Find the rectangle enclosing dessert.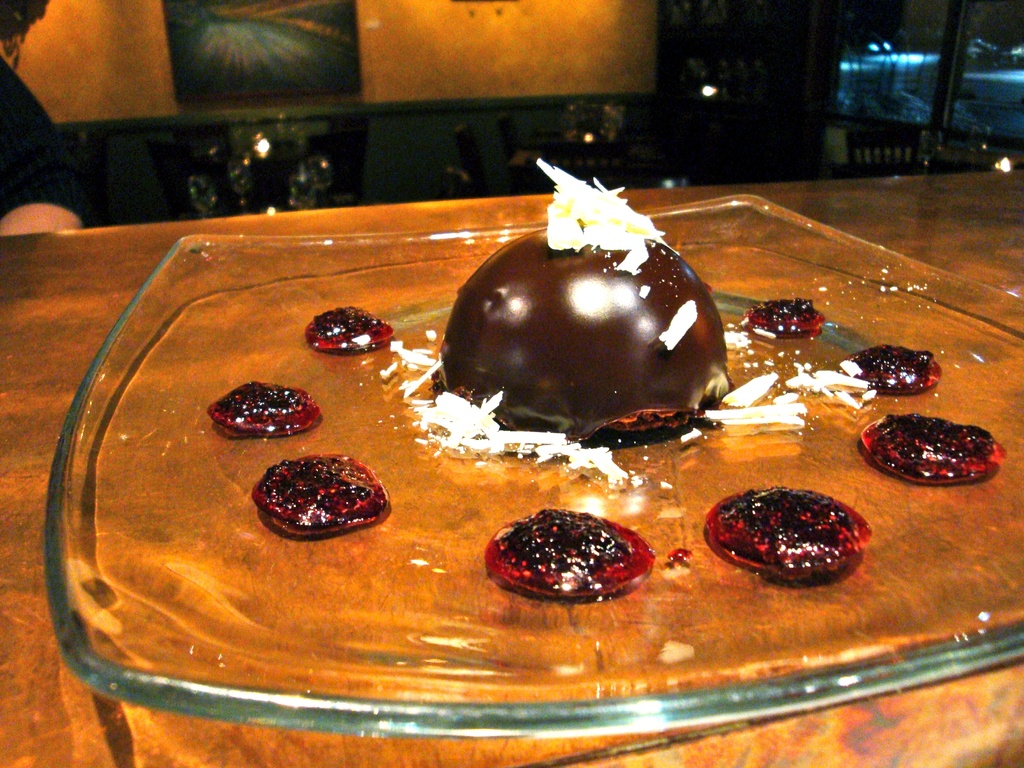
x1=855, y1=410, x2=1007, y2=488.
